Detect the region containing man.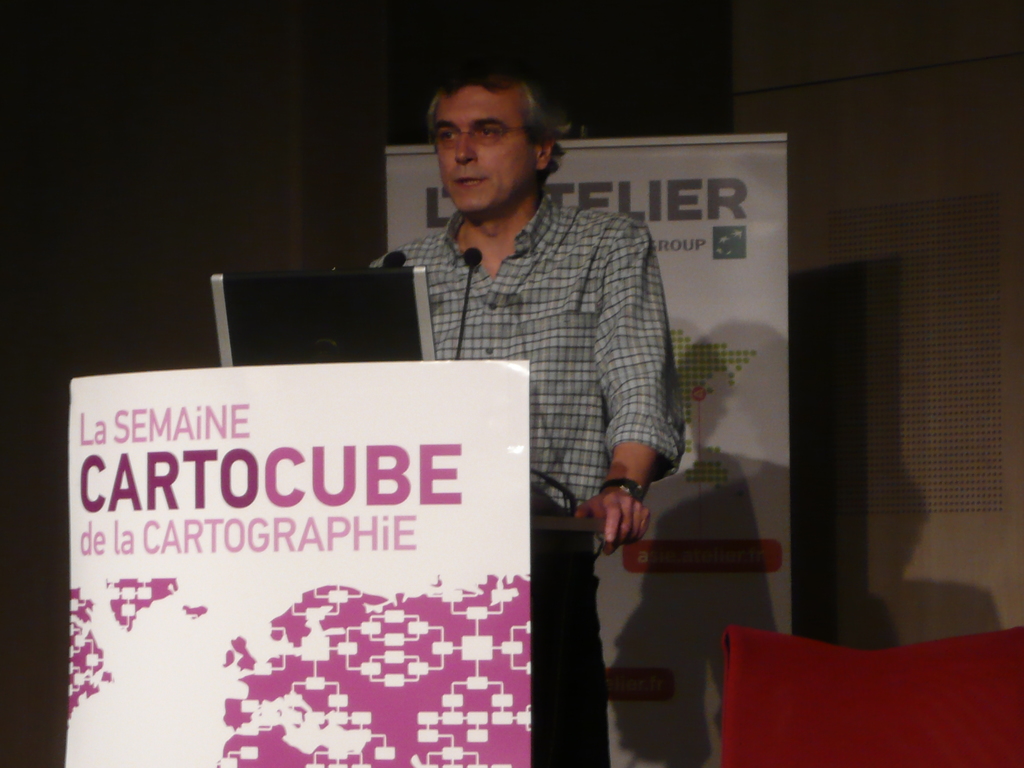
<region>261, 100, 698, 692</region>.
